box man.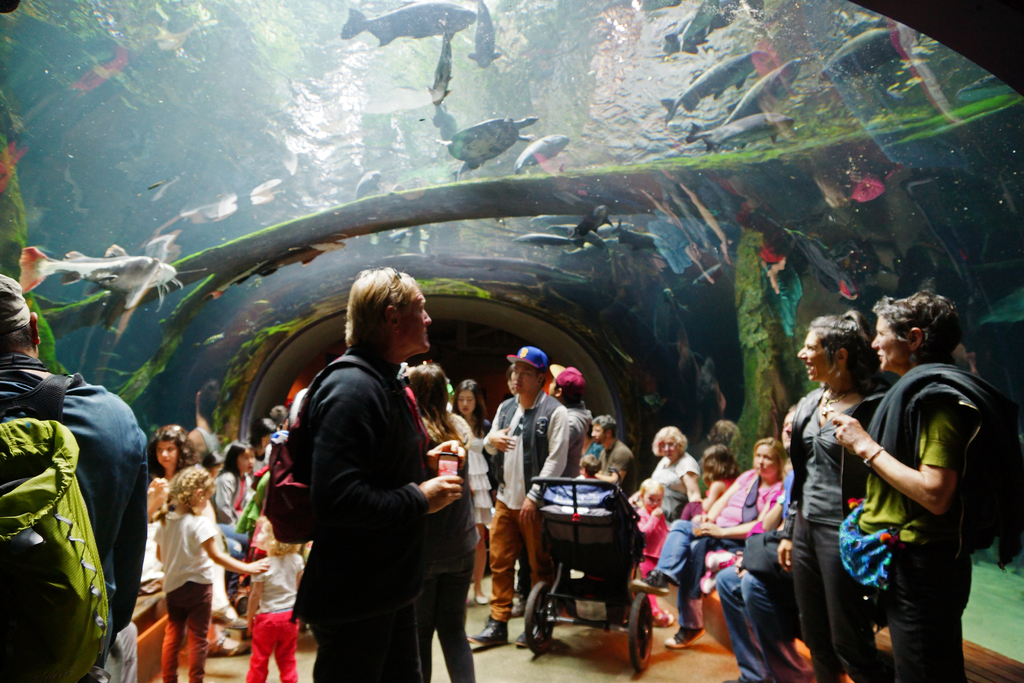
276:260:468:682.
